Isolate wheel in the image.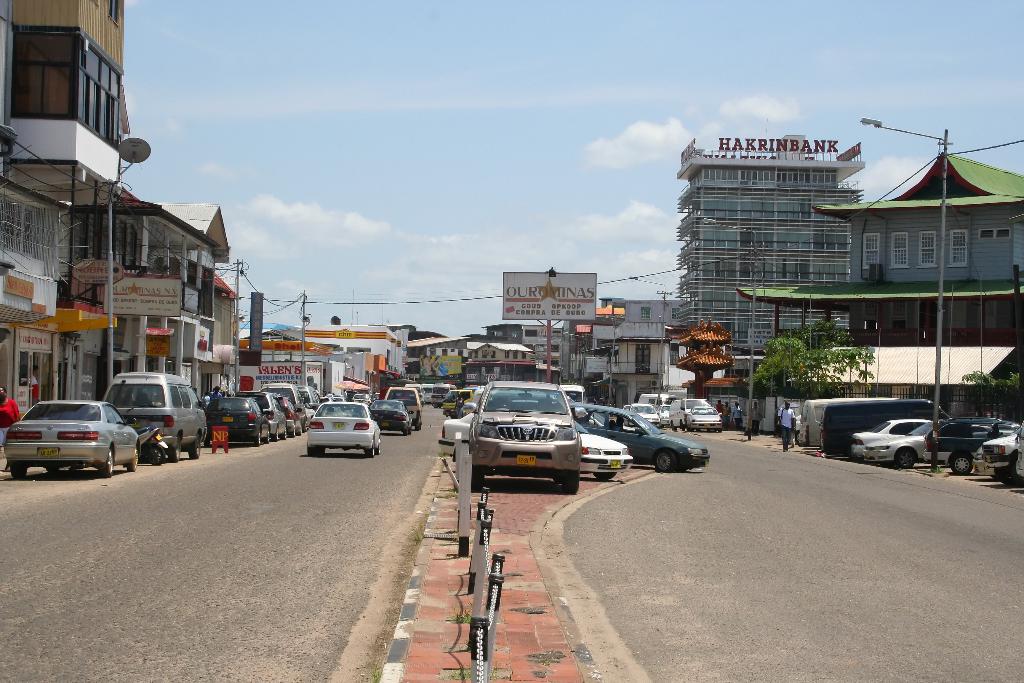
Isolated region: [947, 450, 979, 477].
